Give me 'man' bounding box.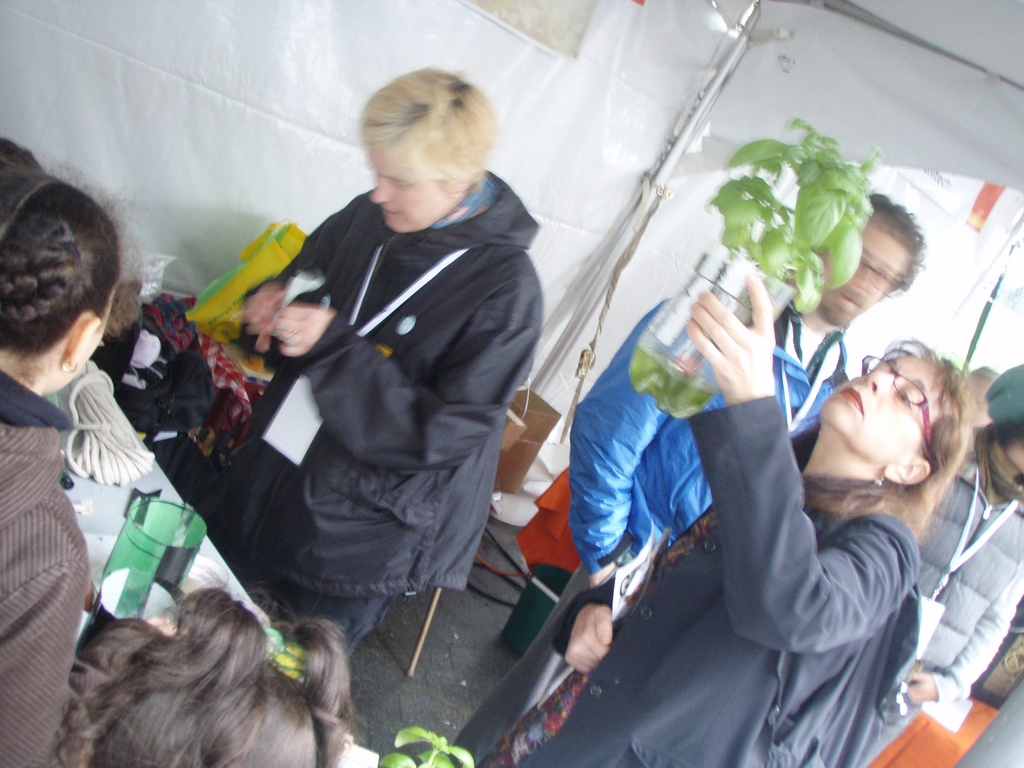
[left=454, top=188, right=929, bottom=767].
